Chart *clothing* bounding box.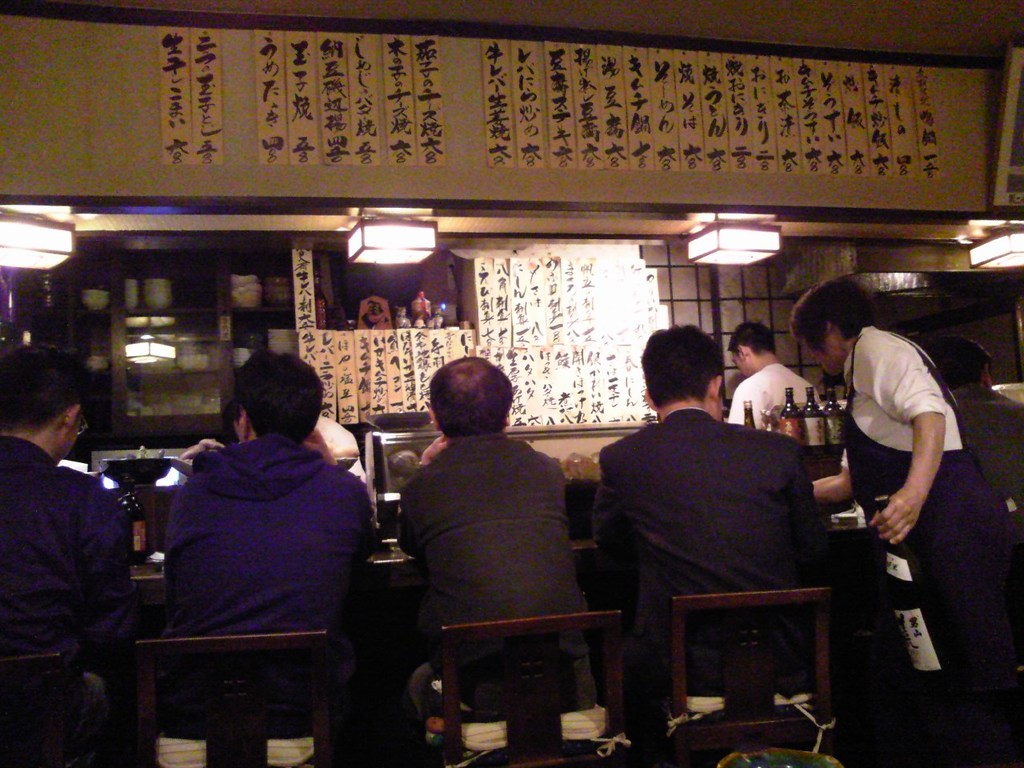
Charted: select_region(841, 326, 1021, 767).
